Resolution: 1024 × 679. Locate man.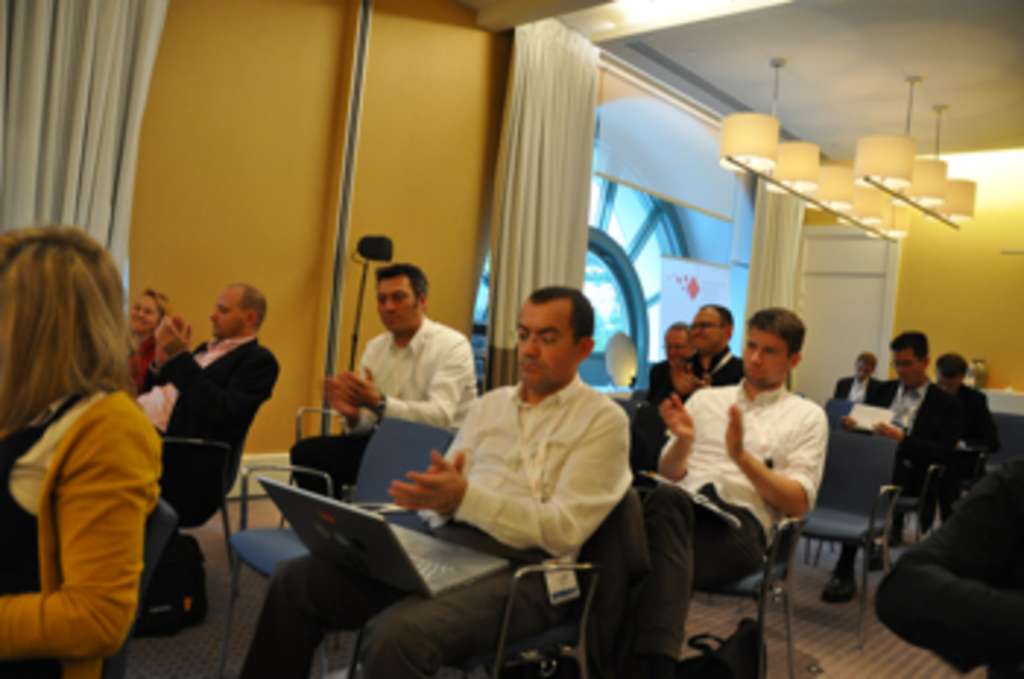
<region>290, 260, 480, 503</region>.
